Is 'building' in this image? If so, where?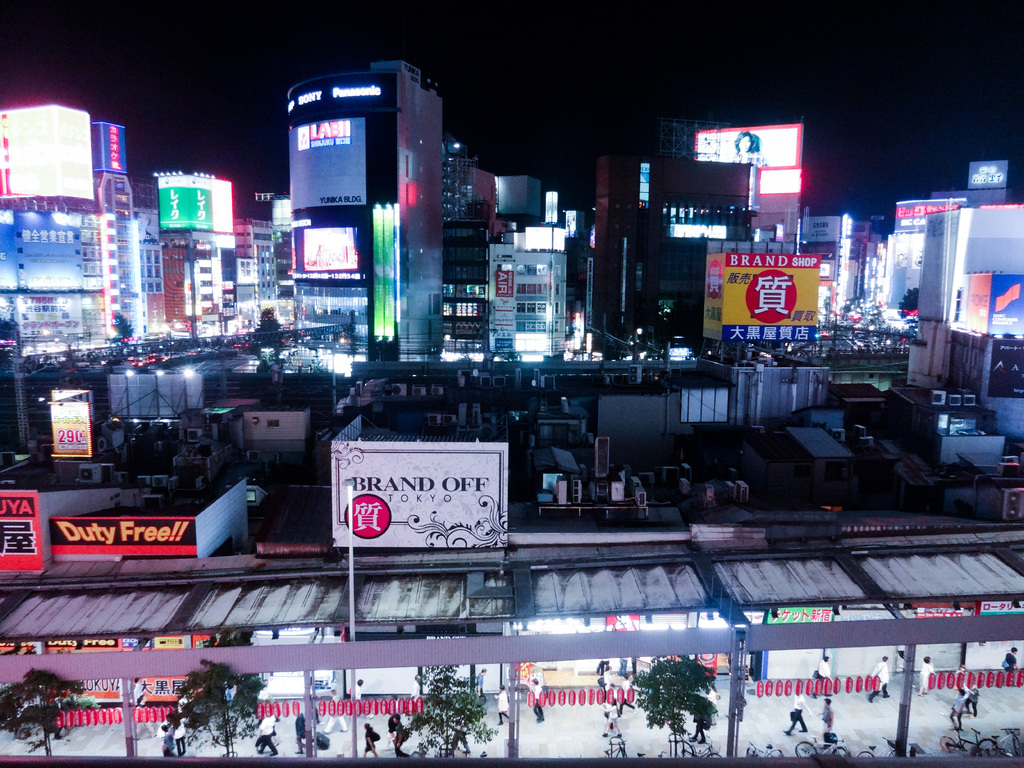
Yes, at <region>0, 108, 280, 383</region>.
